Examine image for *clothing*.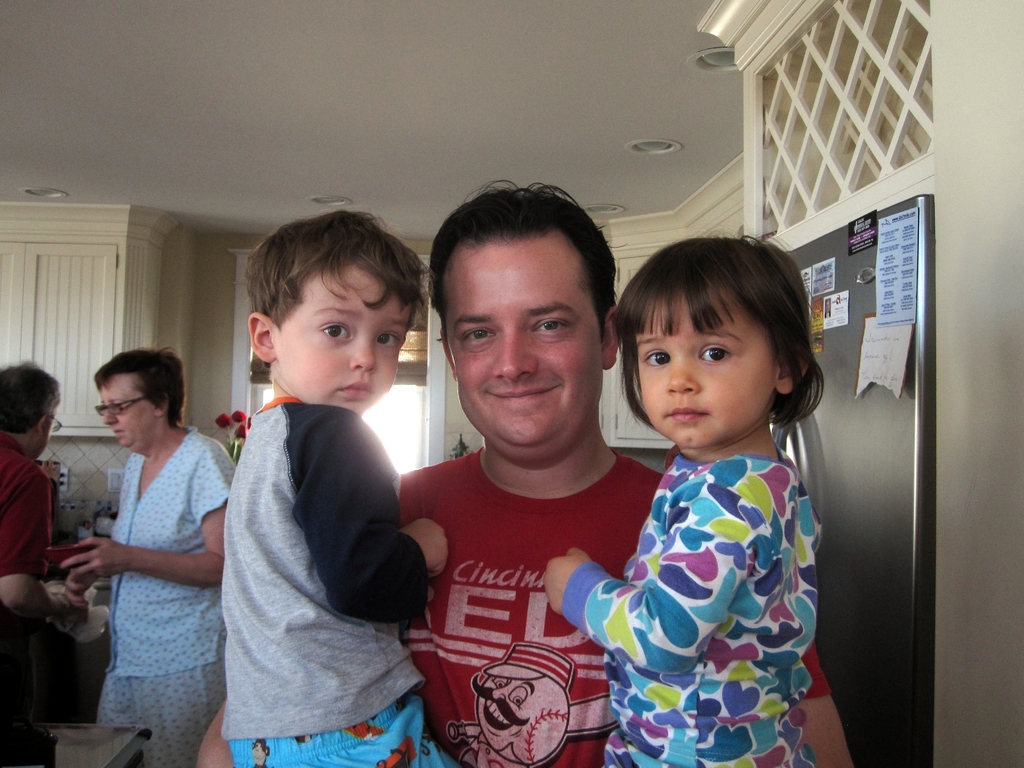
Examination result: locate(398, 447, 831, 767).
